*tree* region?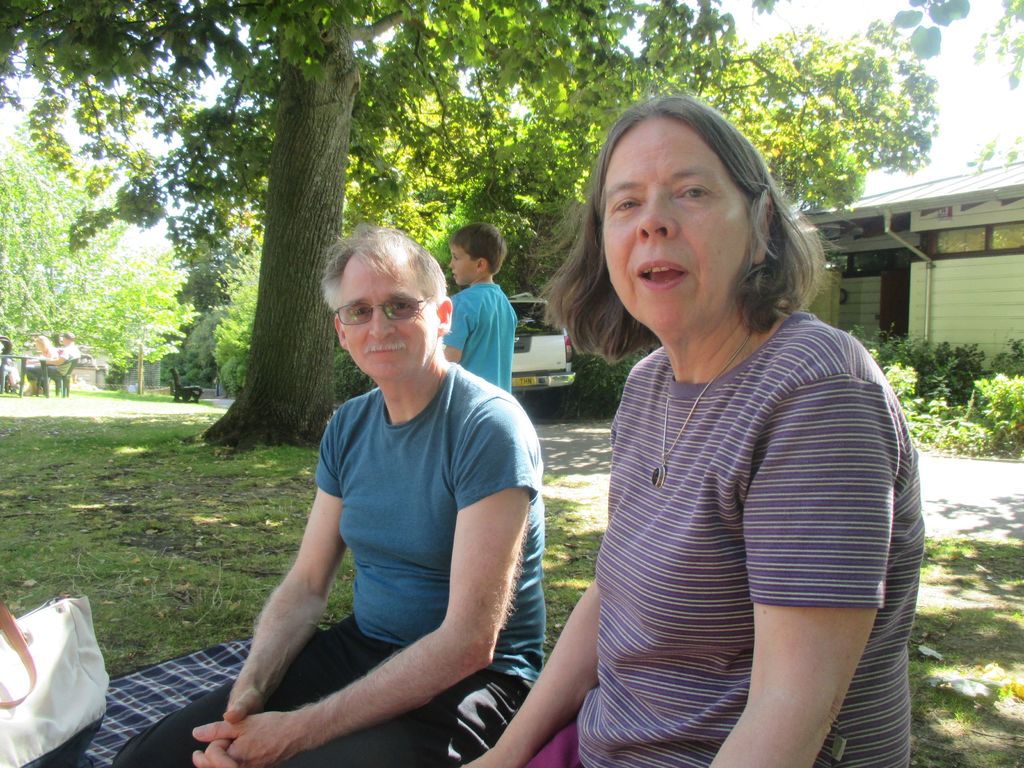
x1=607 y1=0 x2=748 y2=89
